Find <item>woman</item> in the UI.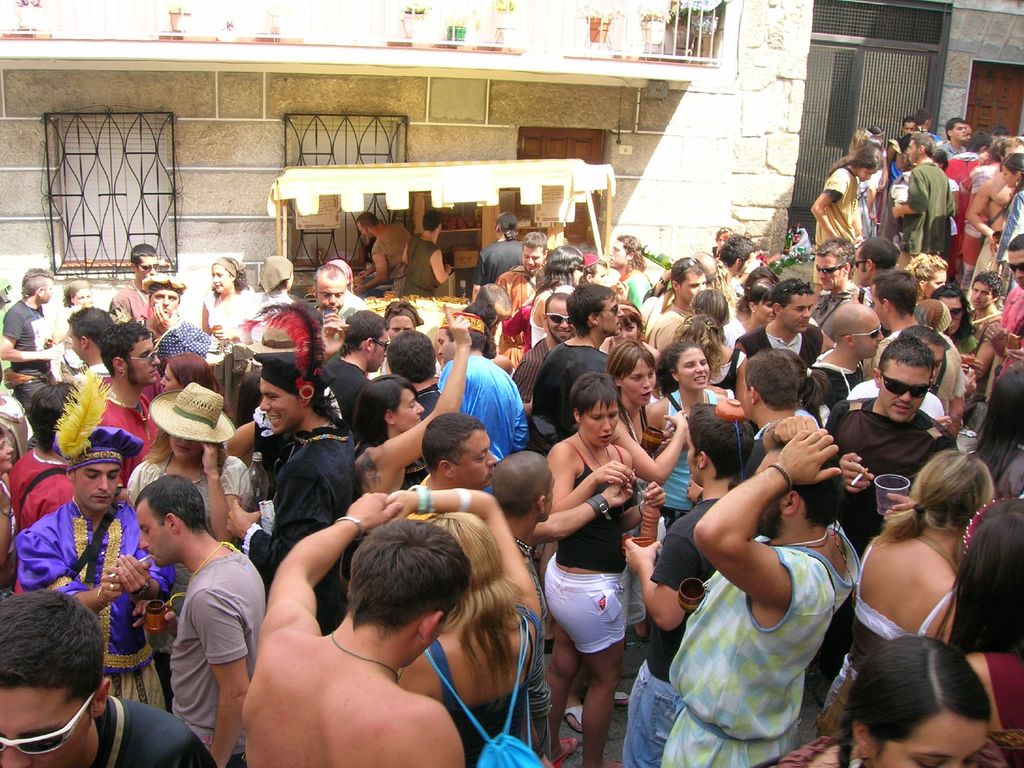
UI element at [left=903, top=254, right=948, bottom=301].
